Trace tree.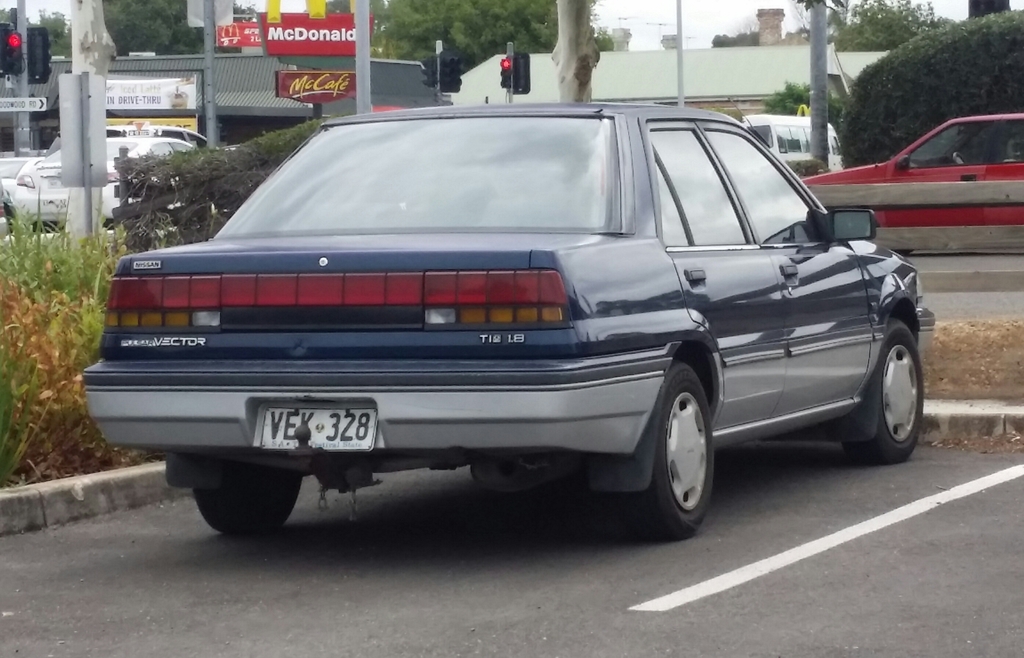
Traced to BBox(102, 0, 253, 56).
